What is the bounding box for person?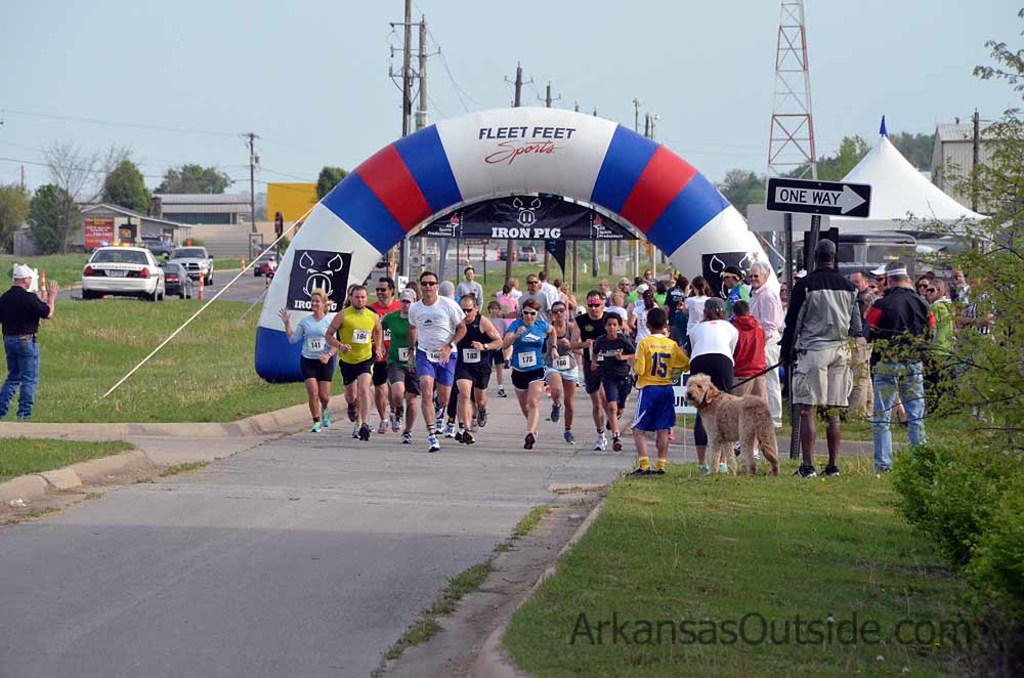
left=1, top=263, right=60, bottom=416.
